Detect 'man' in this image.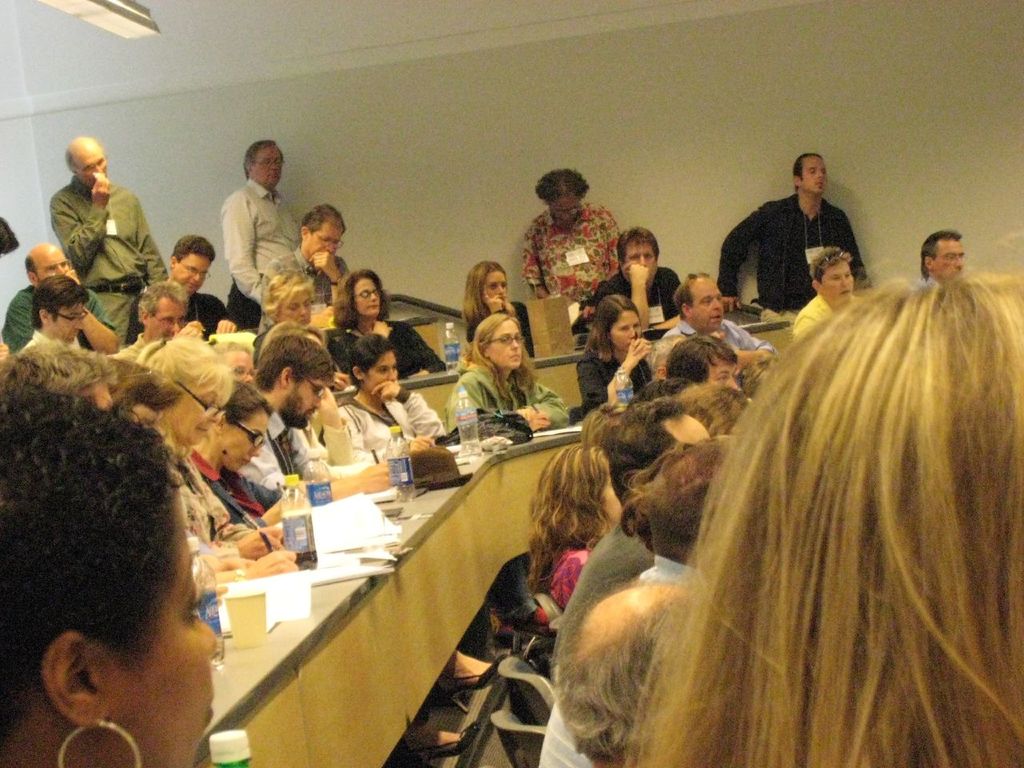
Detection: locate(49, 134, 167, 347).
